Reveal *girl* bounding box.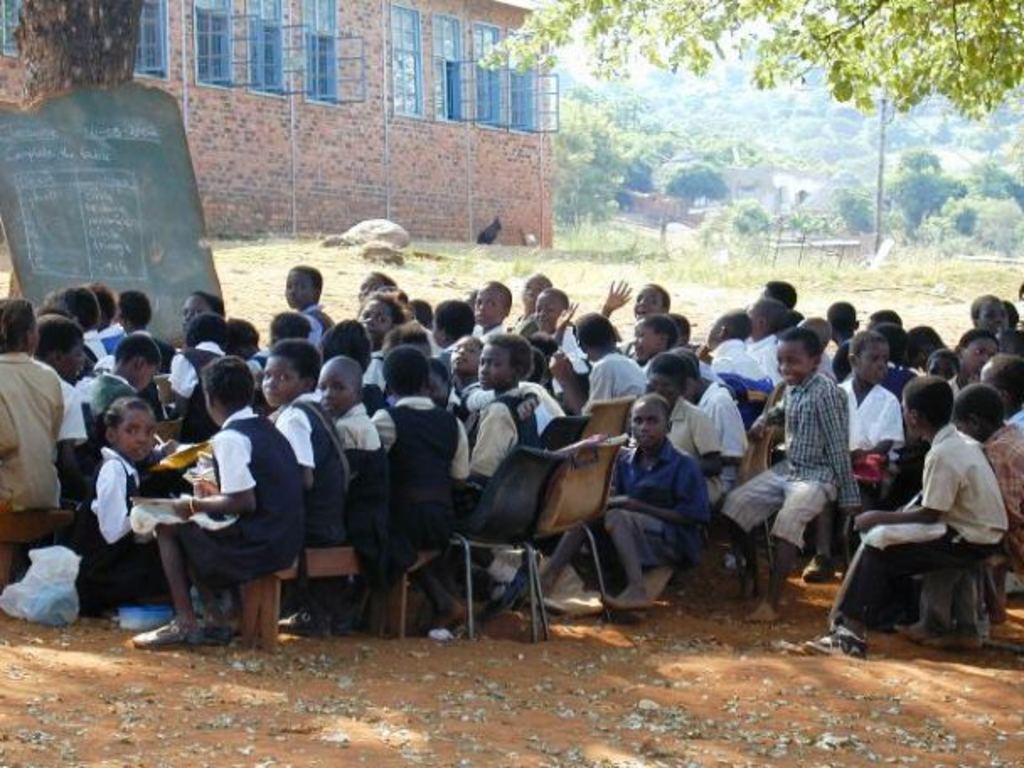
Revealed: <region>371, 347, 475, 635</region>.
